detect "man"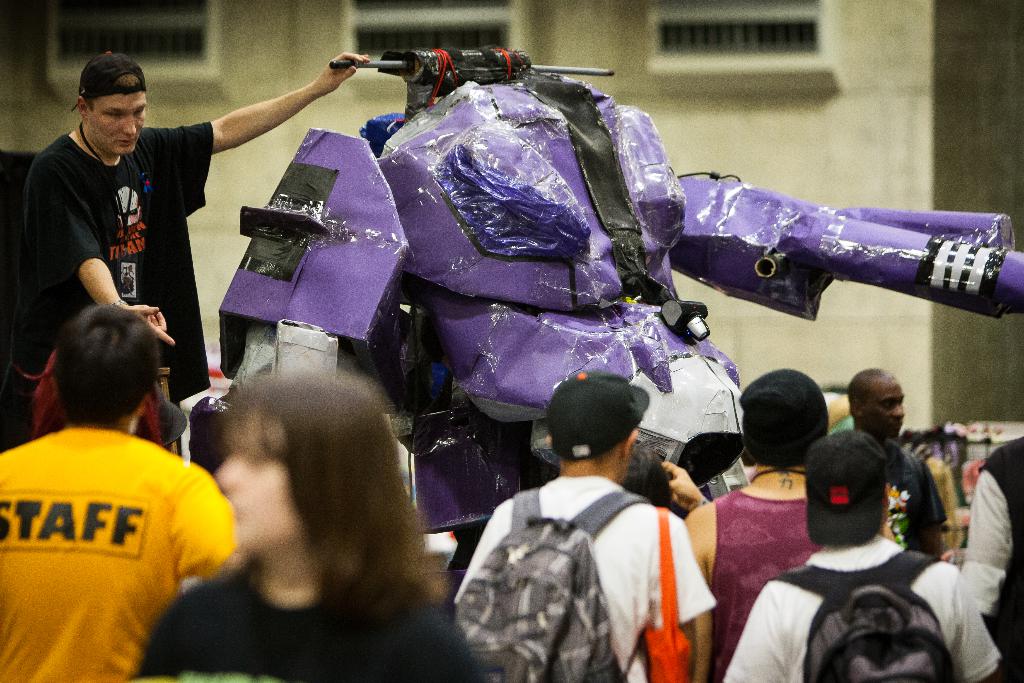
detection(19, 51, 308, 415)
